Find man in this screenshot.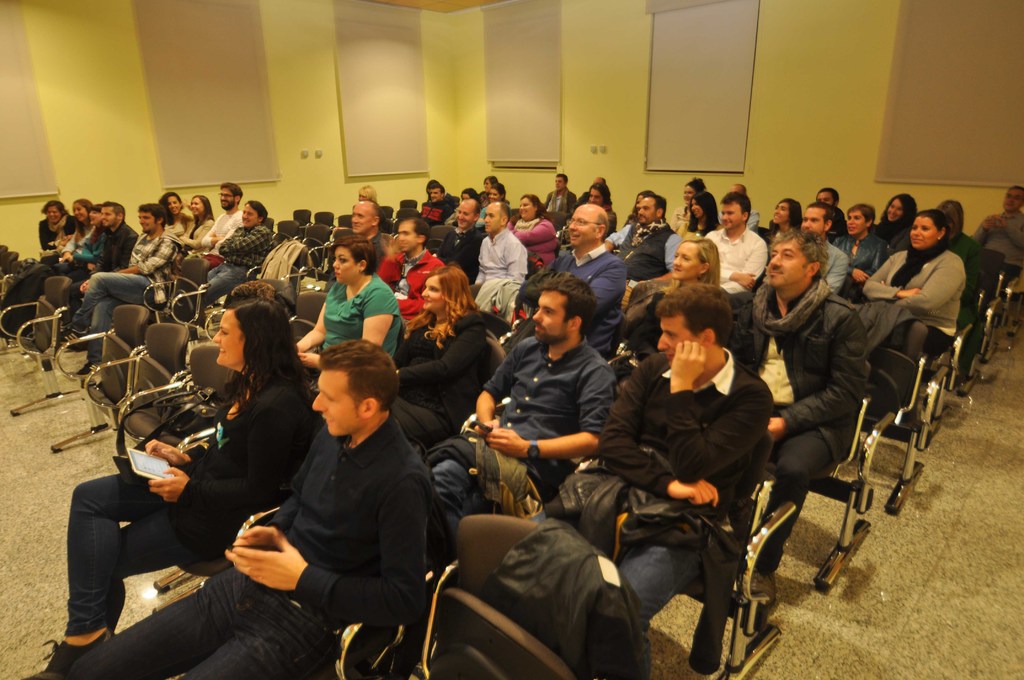
The bounding box for man is {"left": 373, "top": 211, "right": 445, "bottom": 324}.
